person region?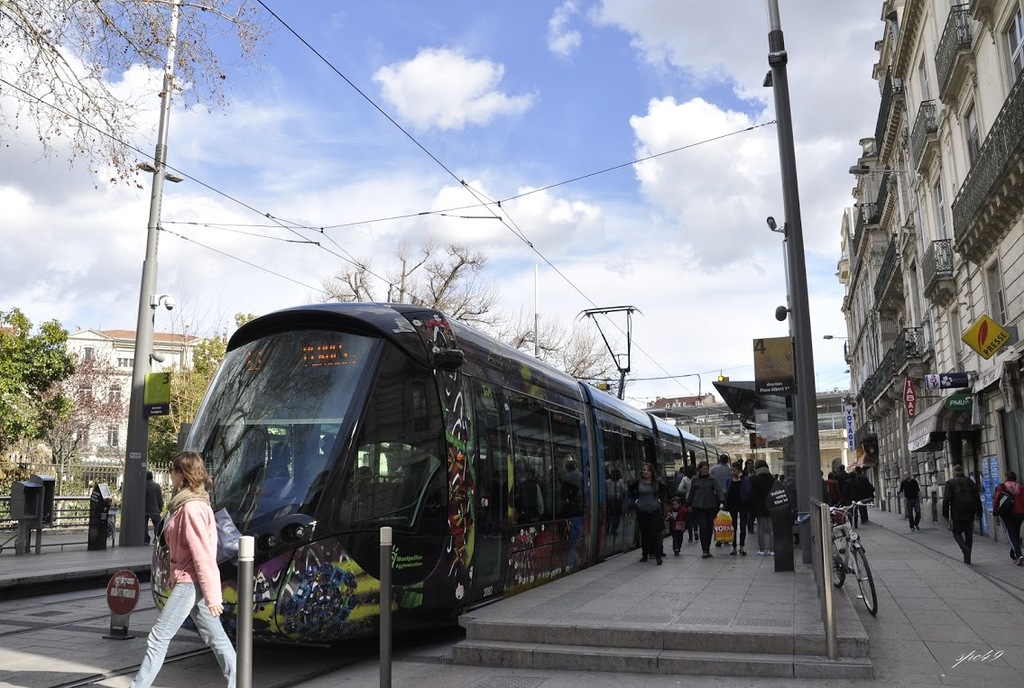
[x1=357, y1=464, x2=380, y2=482]
